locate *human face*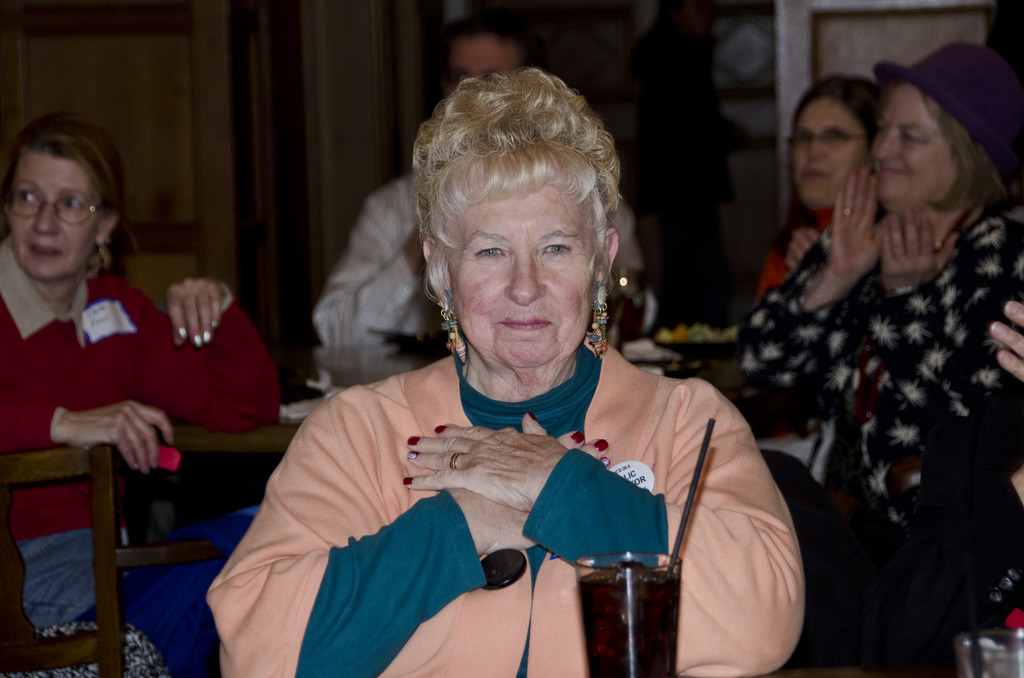
bbox=[870, 83, 957, 216]
